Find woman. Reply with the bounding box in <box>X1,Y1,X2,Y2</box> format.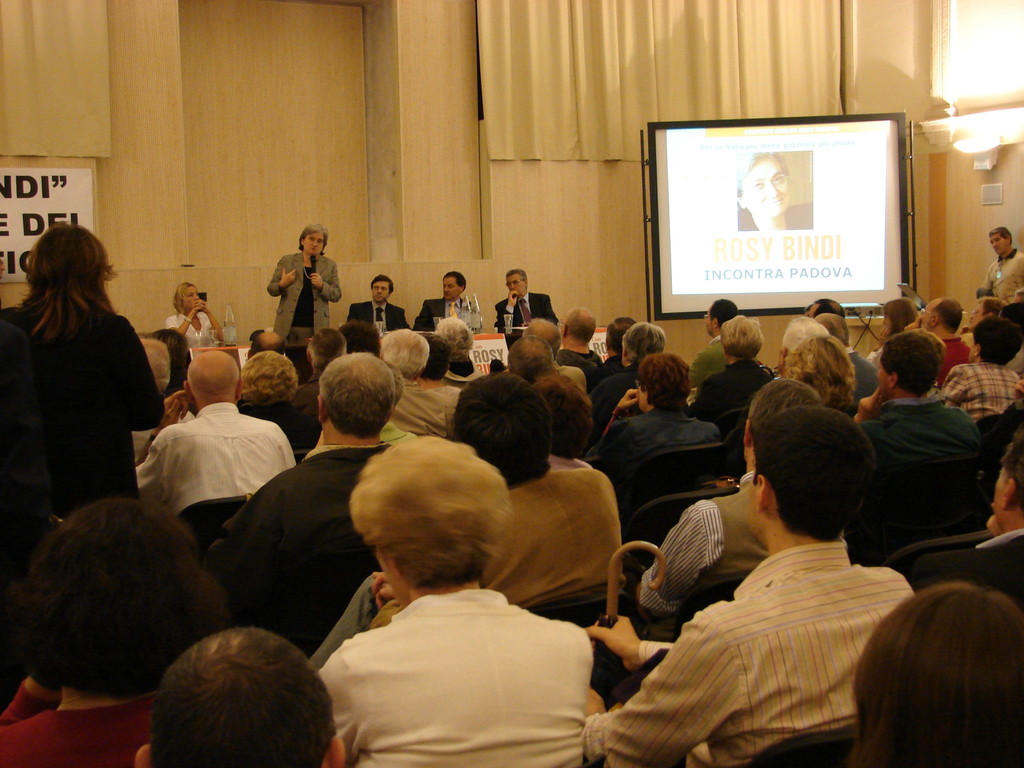
<box>863,296,930,371</box>.
